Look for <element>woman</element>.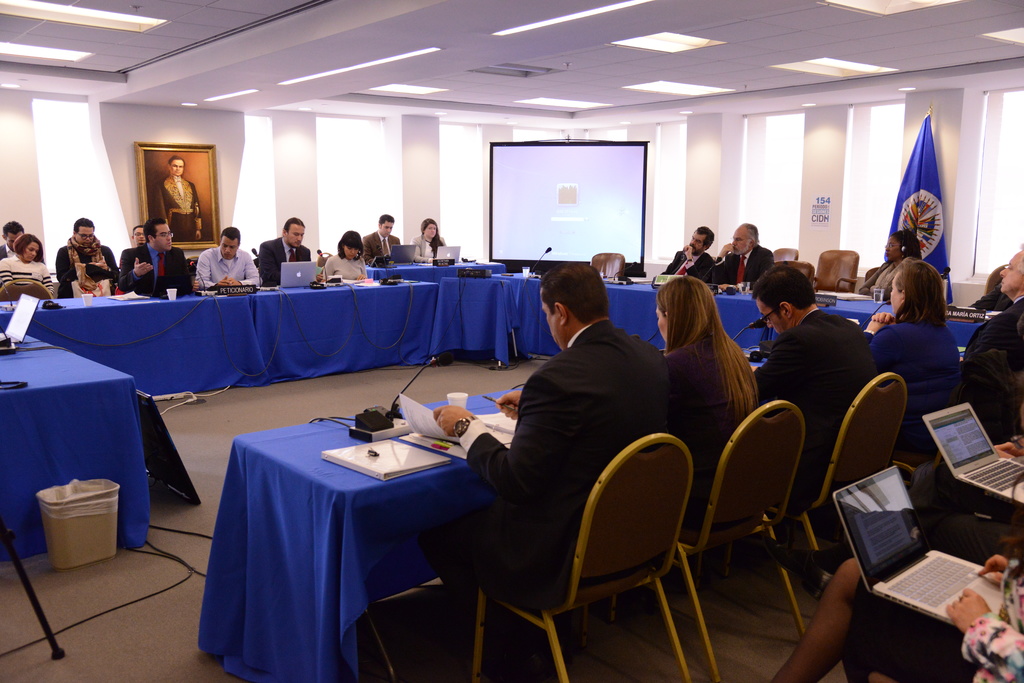
Found: 0, 230, 54, 298.
